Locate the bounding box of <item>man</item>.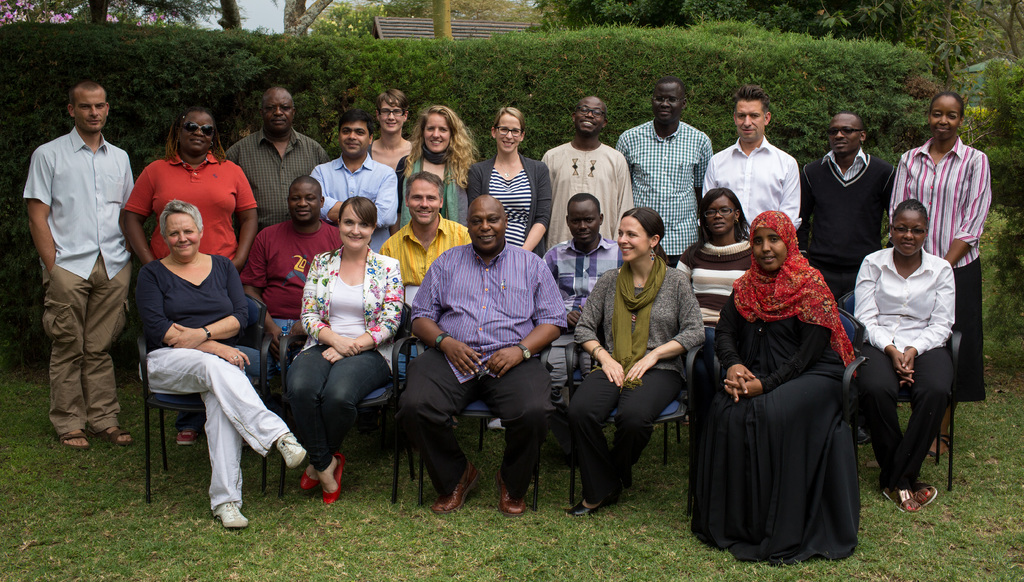
Bounding box: bbox=[374, 169, 474, 319].
